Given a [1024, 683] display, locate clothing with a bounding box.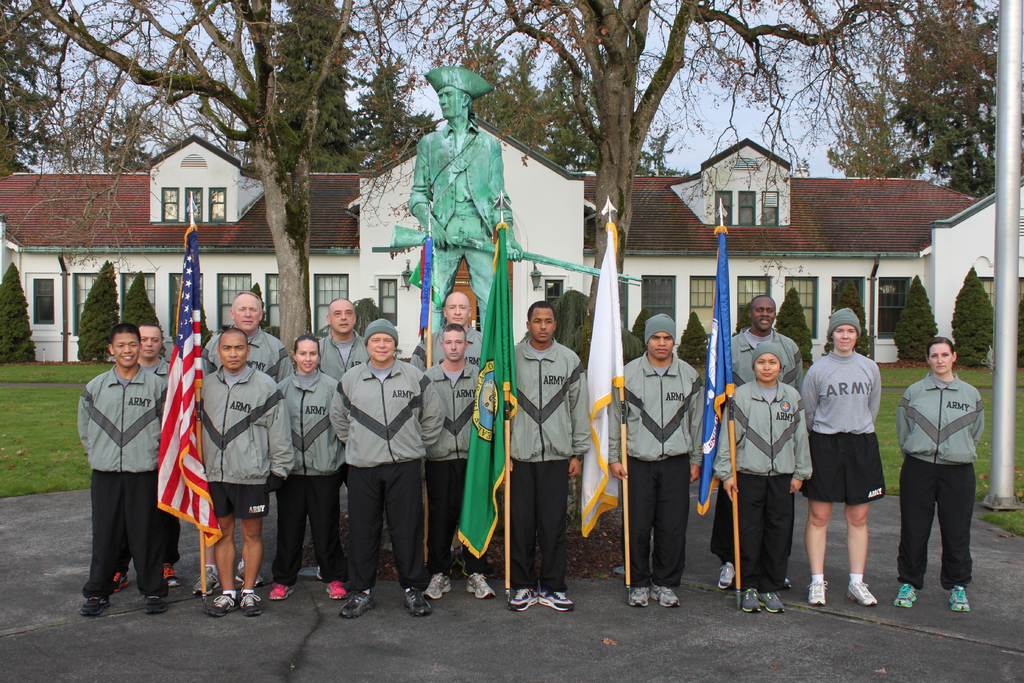
Located: <region>406, 121, 516, 339</region>.
